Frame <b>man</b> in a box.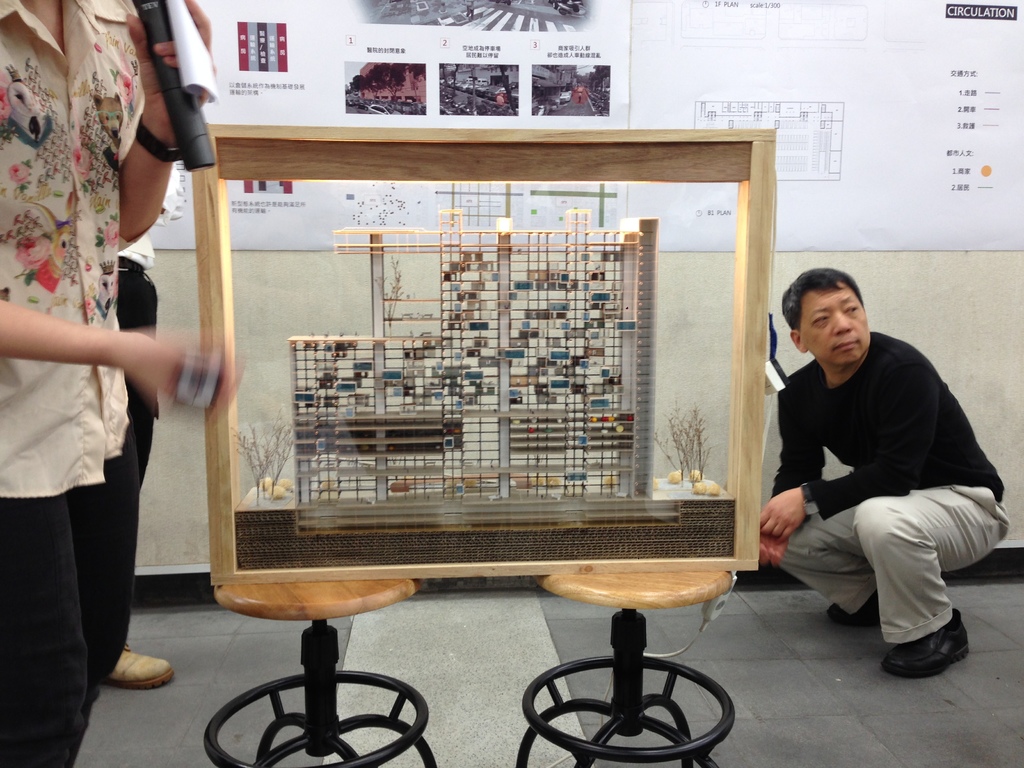
112:163:175:691.
